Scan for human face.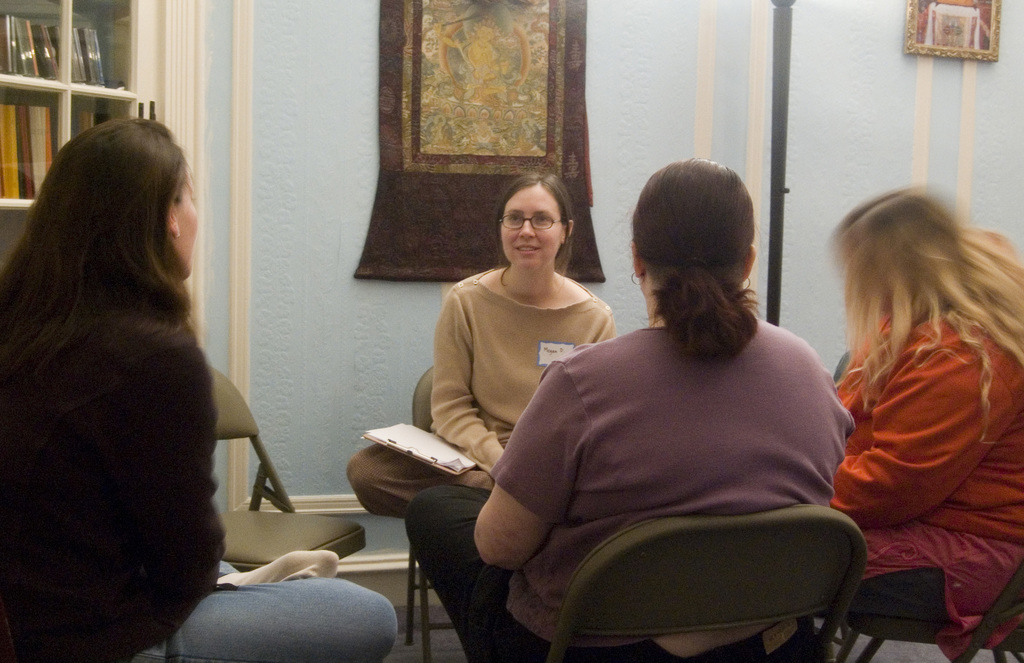
Scan result: (174,168,198,275).
